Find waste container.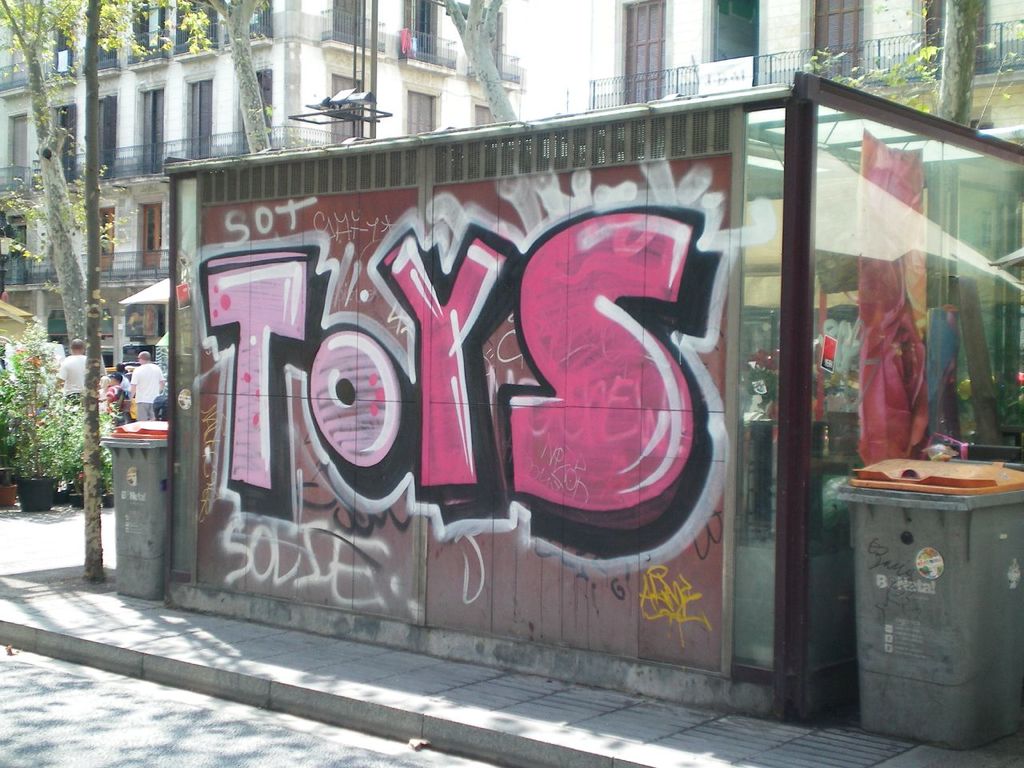
(831, 426, 1023, 754).
